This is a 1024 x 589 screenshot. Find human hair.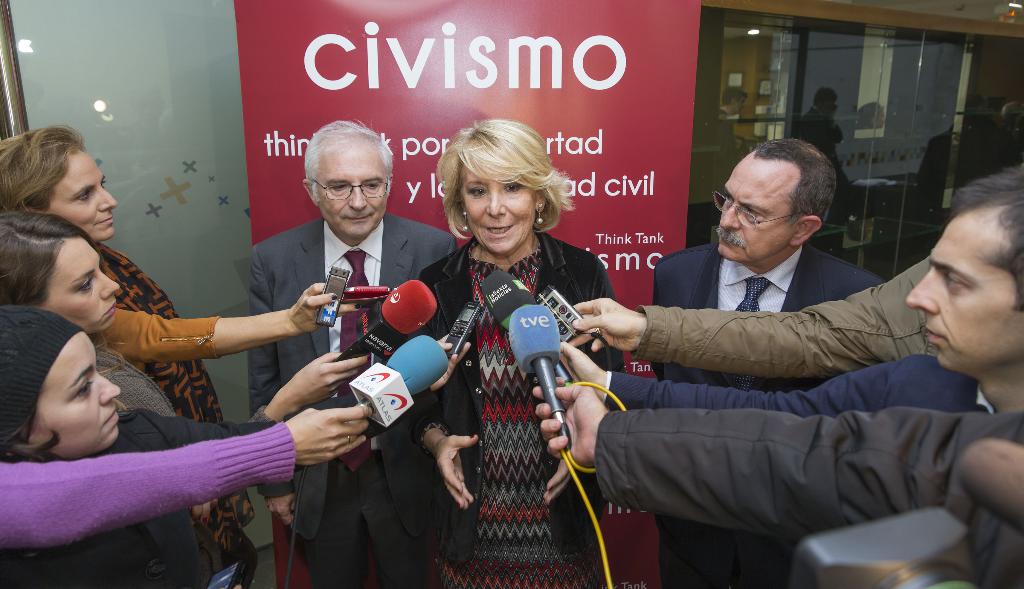
Bounding box: box(0, 123, 85, 215).
